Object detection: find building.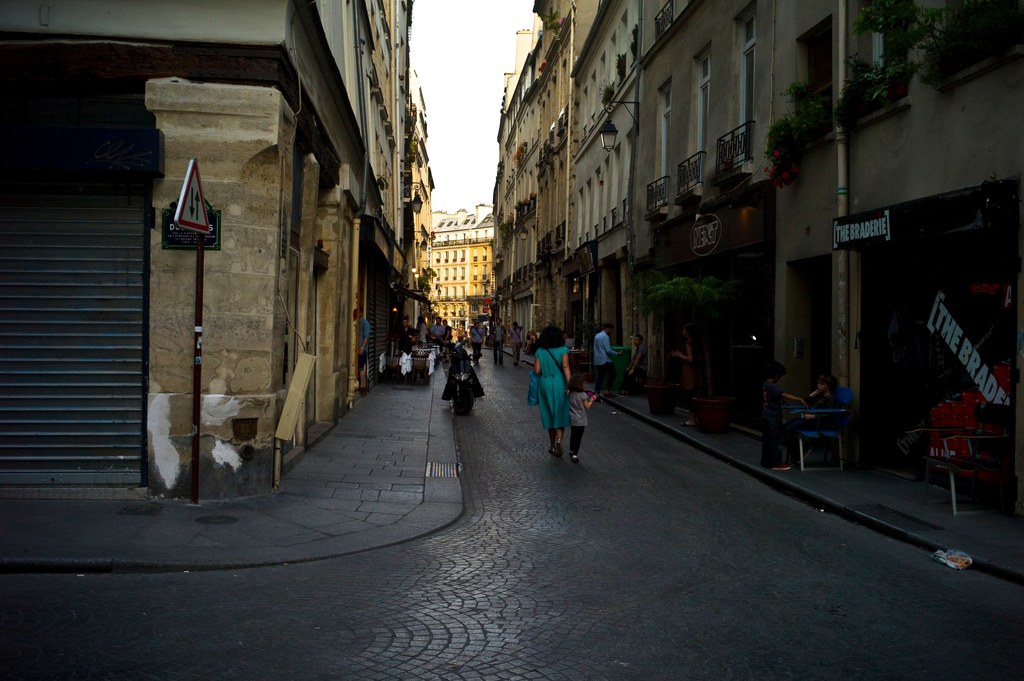
{"left": 426, "top": 217, "right": 502, "bottom": 351}.
